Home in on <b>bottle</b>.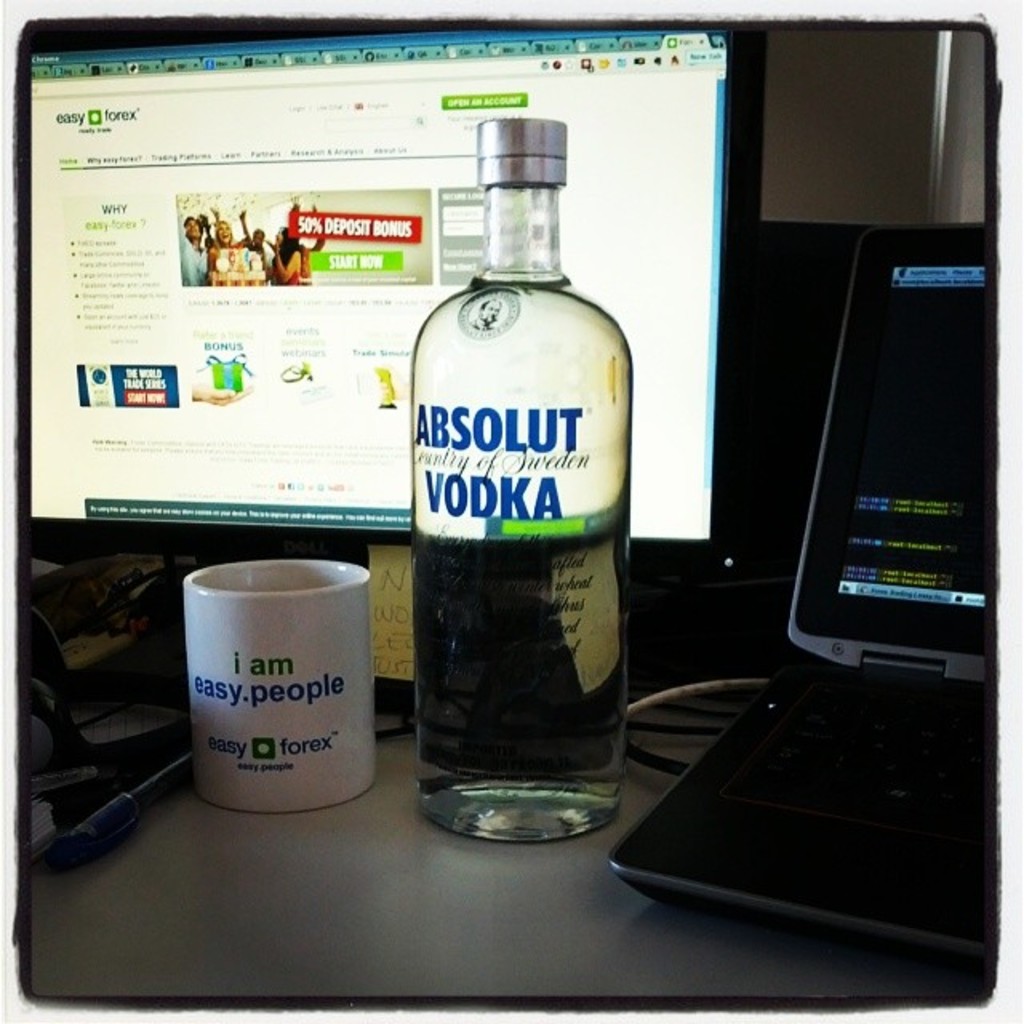
Homed in at {"x1": 408, "y1": 112, "x2": 634, "y2": 851}.
